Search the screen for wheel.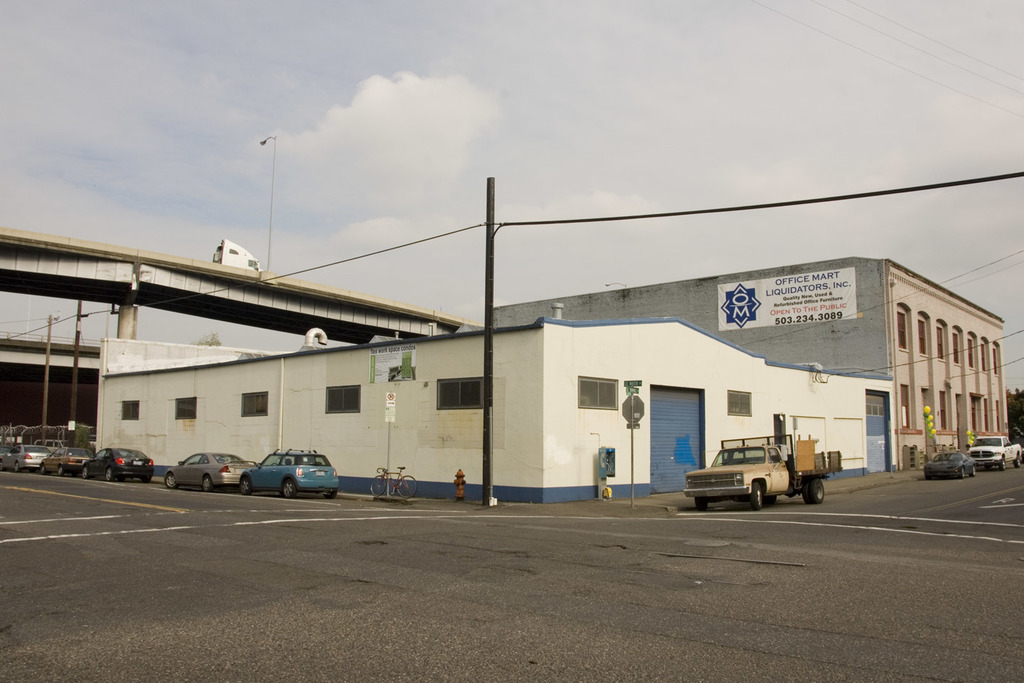
Found at (970,467,979,478).
